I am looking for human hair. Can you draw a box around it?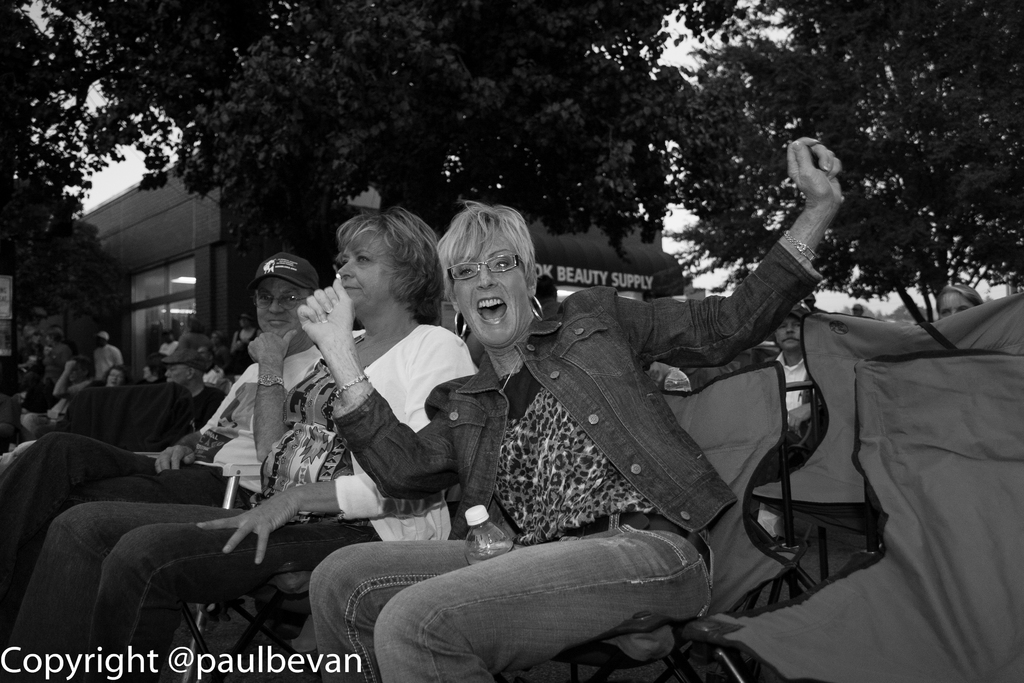
Sure, the bounding box is pyautogui.locateOnScreen(335, 205, 443, 322).
